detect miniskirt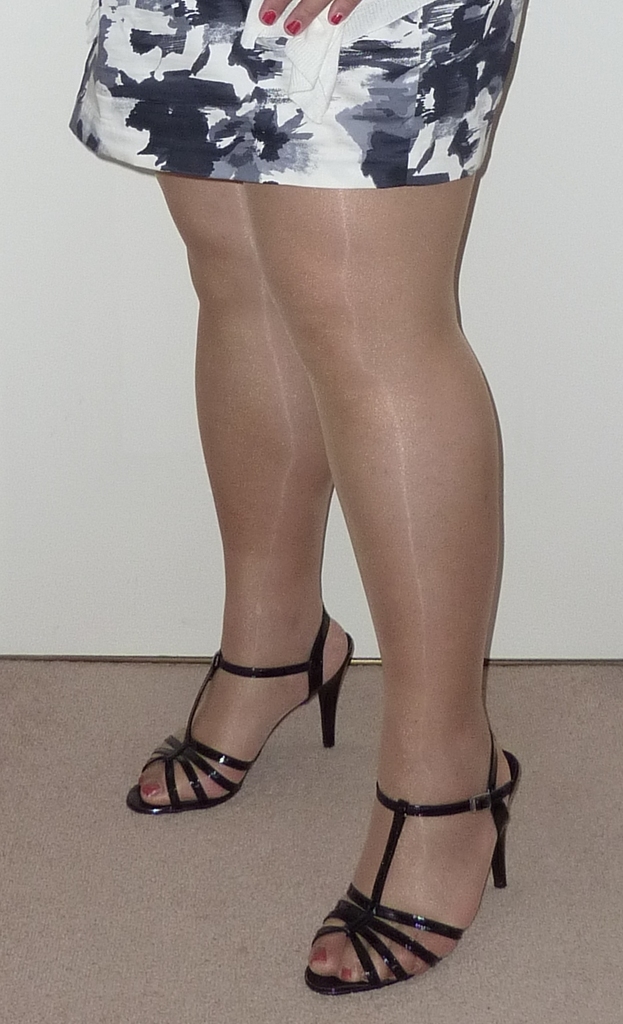
[x1=70, y1=0, x2=529, y2=190]
